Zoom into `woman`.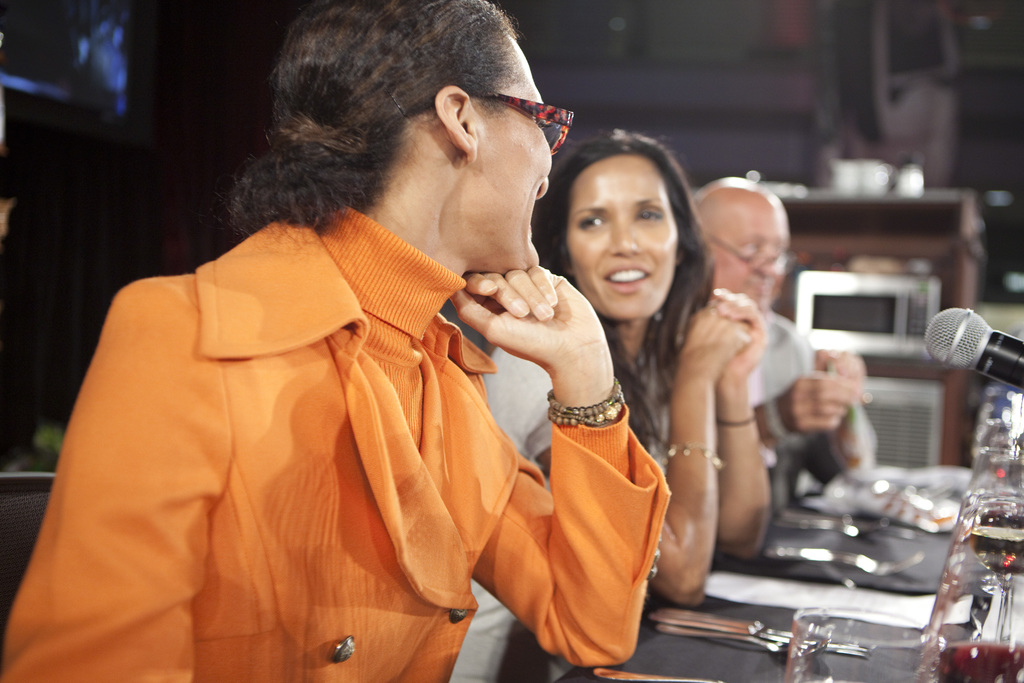
Zoom target: crop(452, 129, 772, 681).
